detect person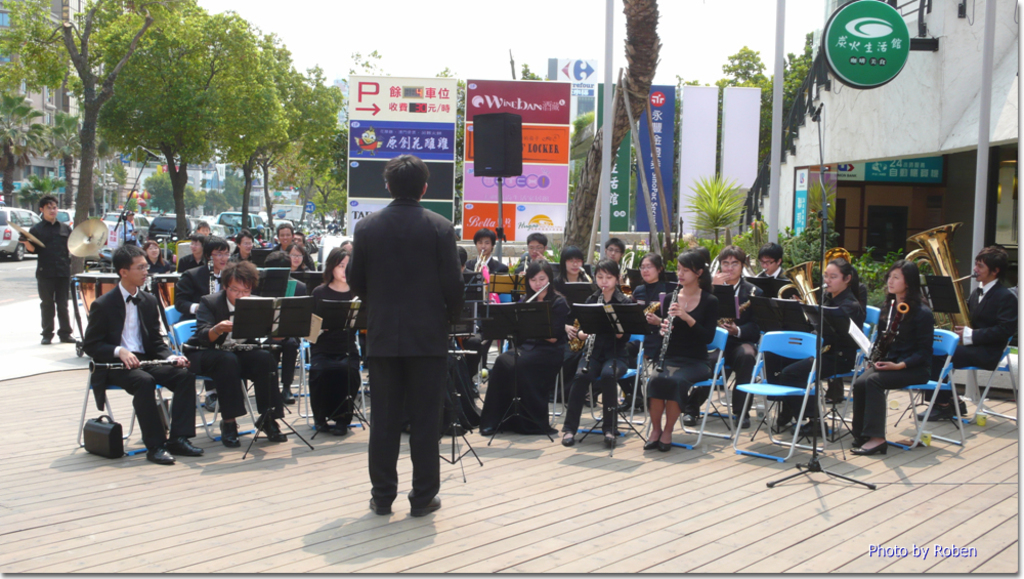
308:251:361:440
